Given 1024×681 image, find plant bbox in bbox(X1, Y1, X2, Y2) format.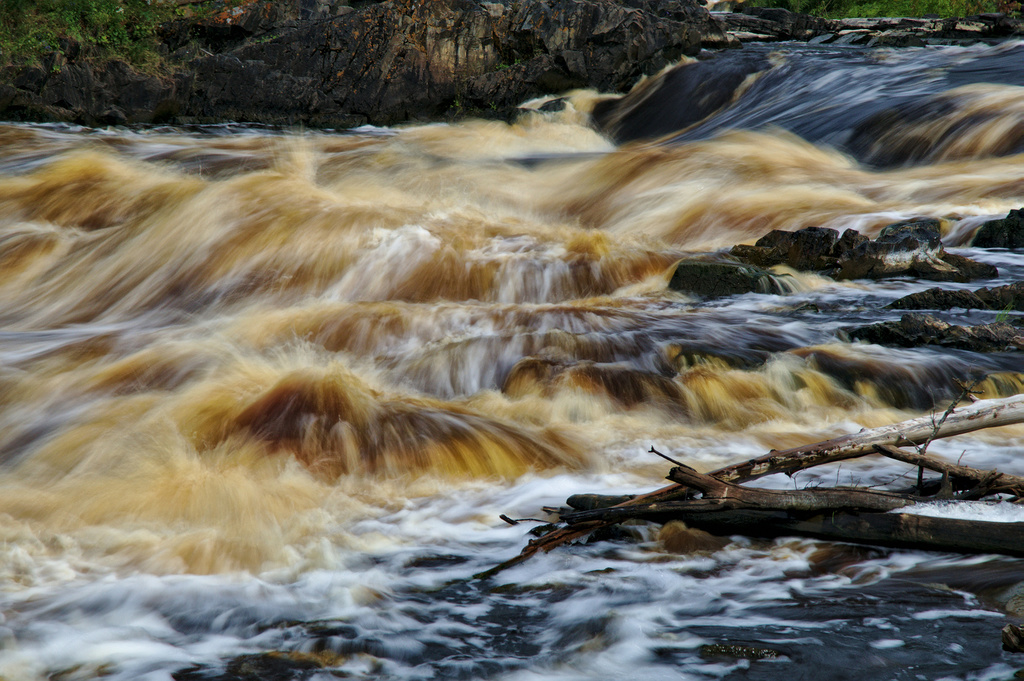
bbox(497, 63, 511, 68).
